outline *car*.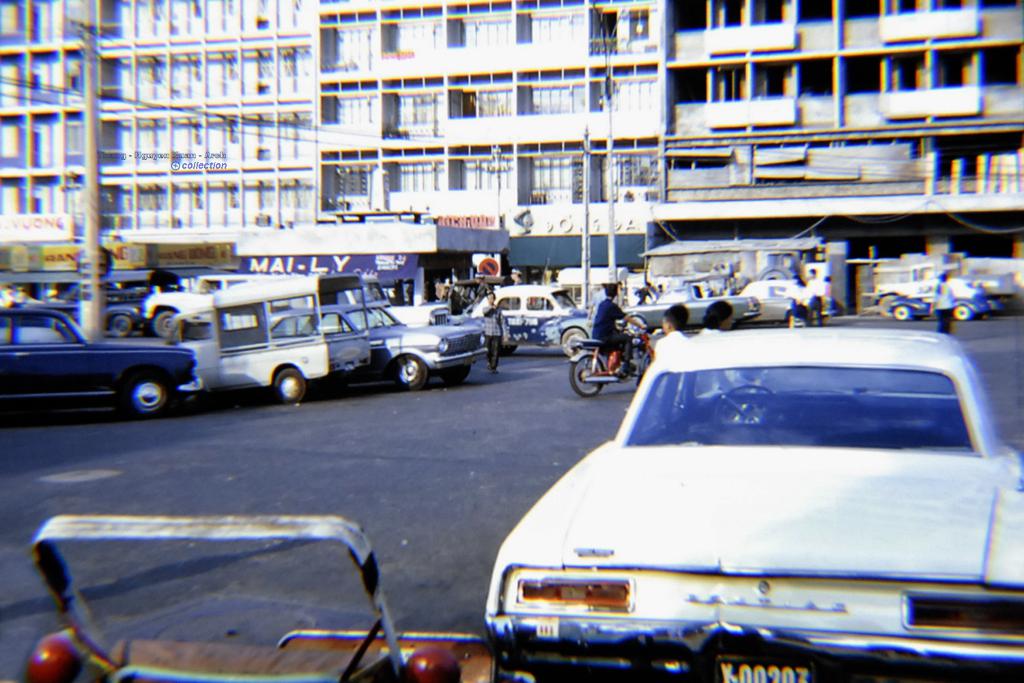
Outline: 886,283,997,326.
